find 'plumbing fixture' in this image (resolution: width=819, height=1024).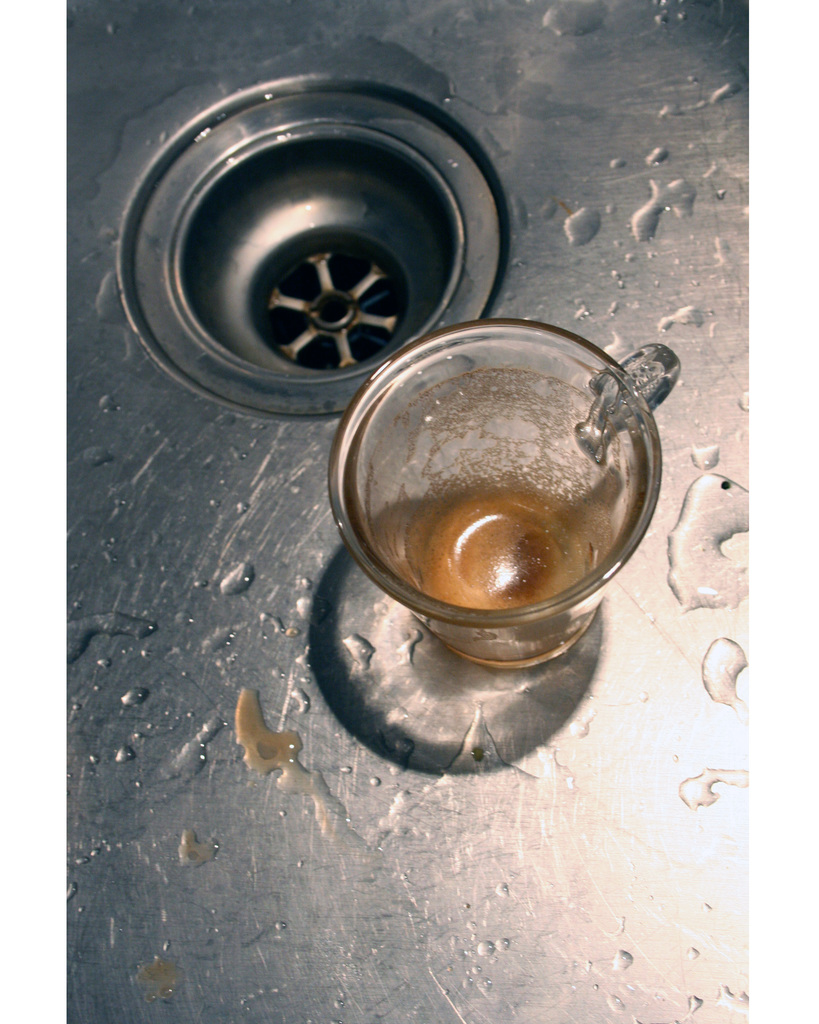
[left=77, top=54, right=791, bottom=904].
